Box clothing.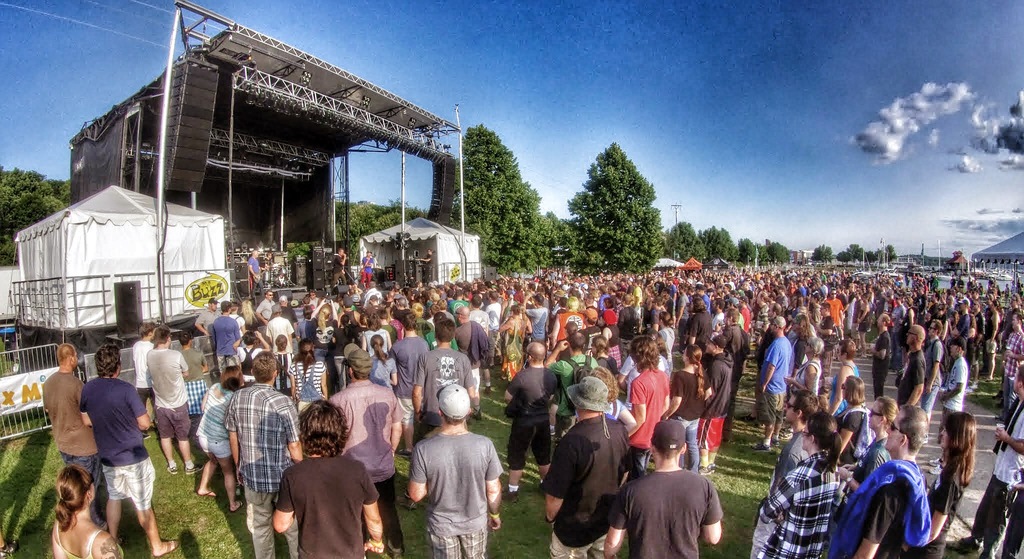
bbox=(701, 355, 731, 455).
